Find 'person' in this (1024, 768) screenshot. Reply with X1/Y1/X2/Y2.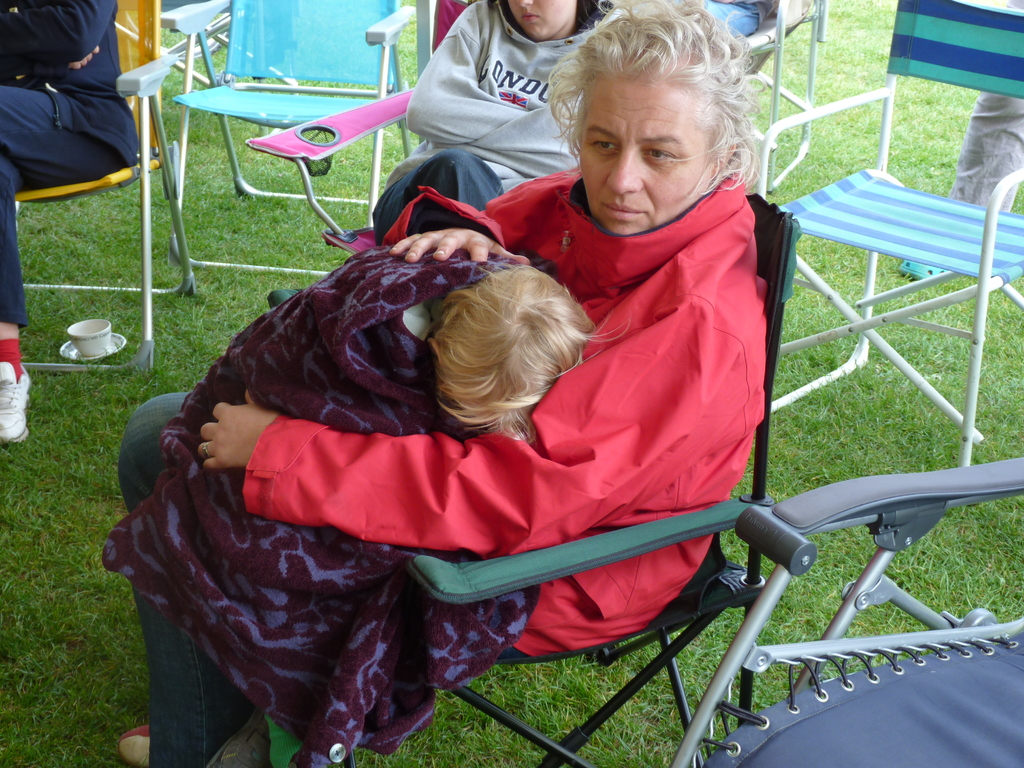
118/0/769/767.
